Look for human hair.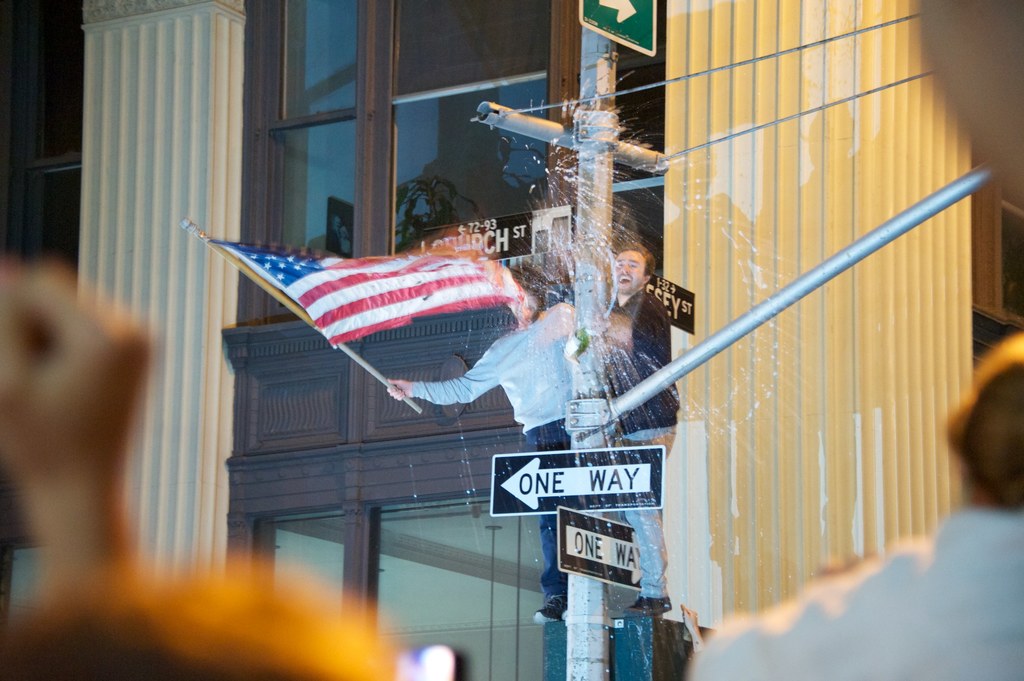
Found: [954, 336, 1023, 513].
